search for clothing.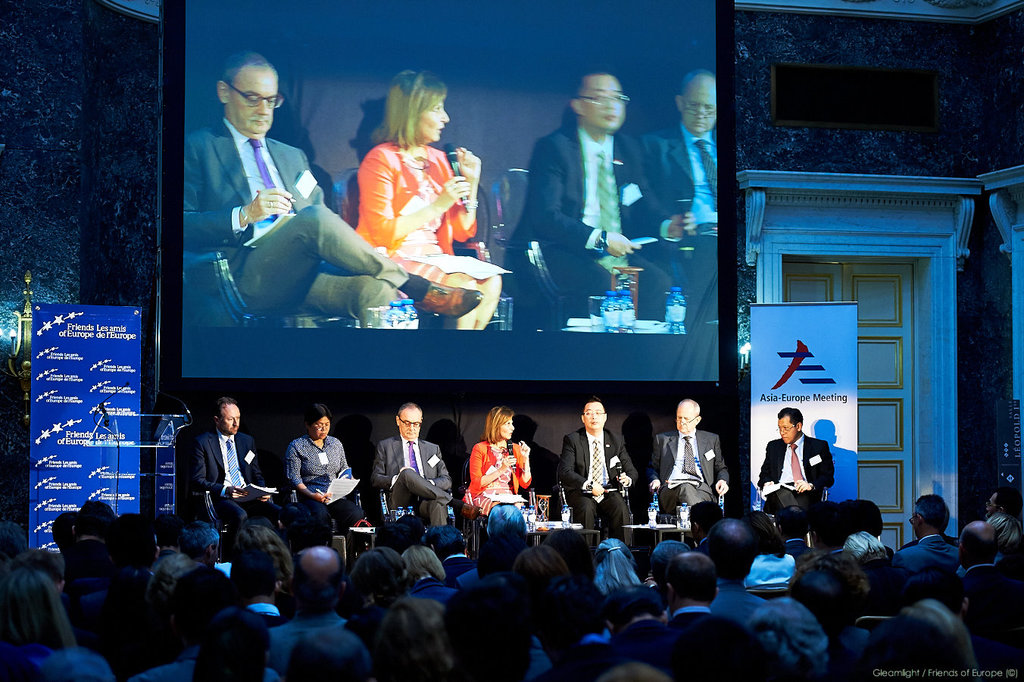
Found at box=[349, 117, 480, 277].
